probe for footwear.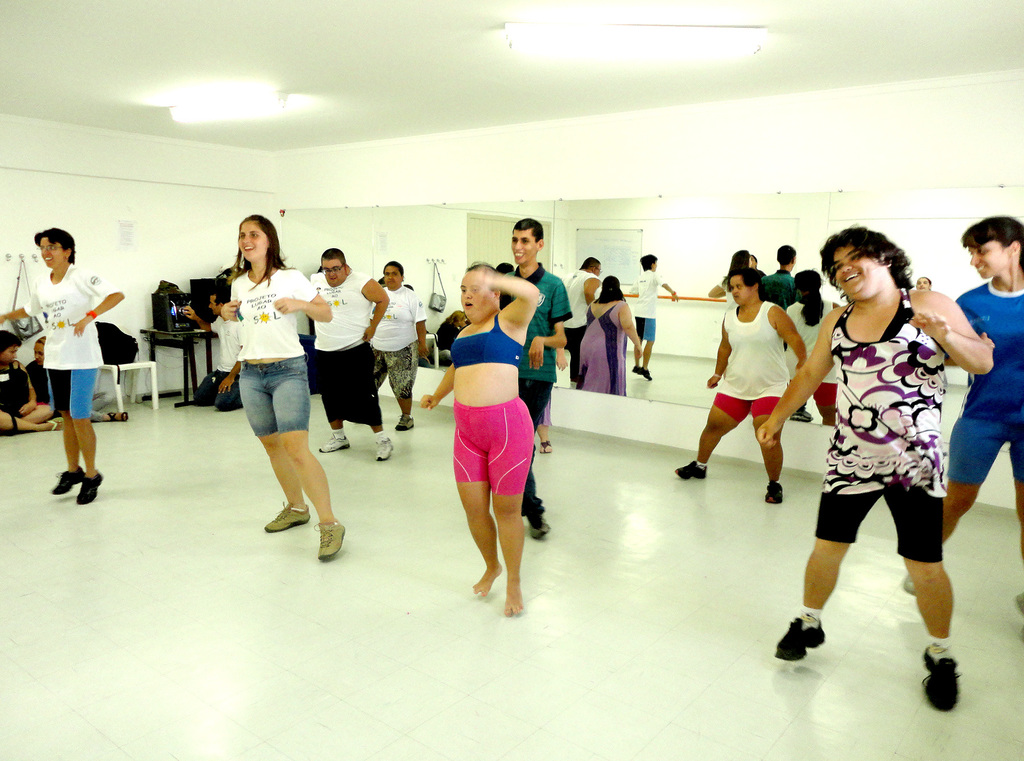
Probe result: (766, 481, 788, 503).
